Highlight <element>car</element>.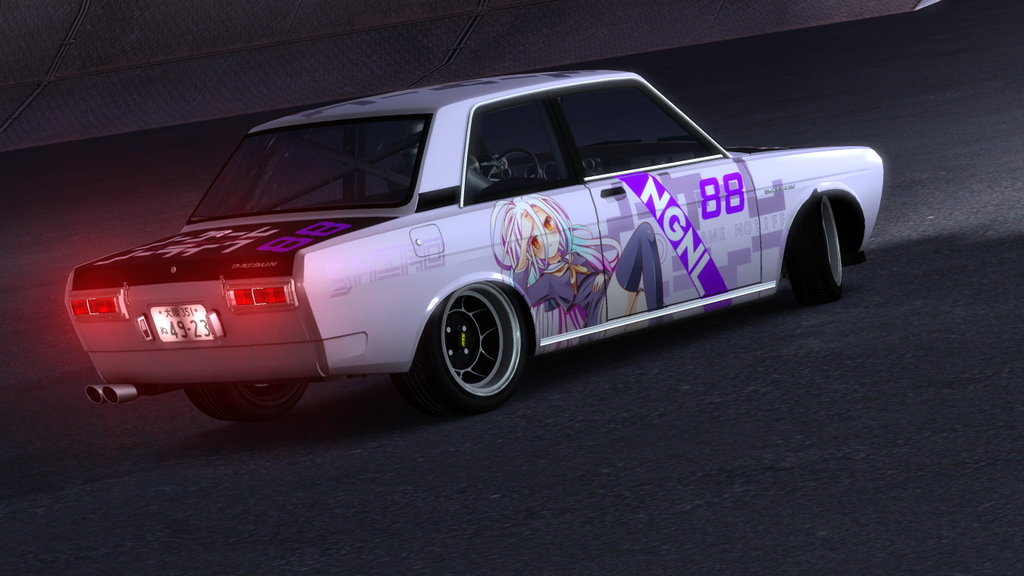
Highlighted region: 64 68 885 415.
